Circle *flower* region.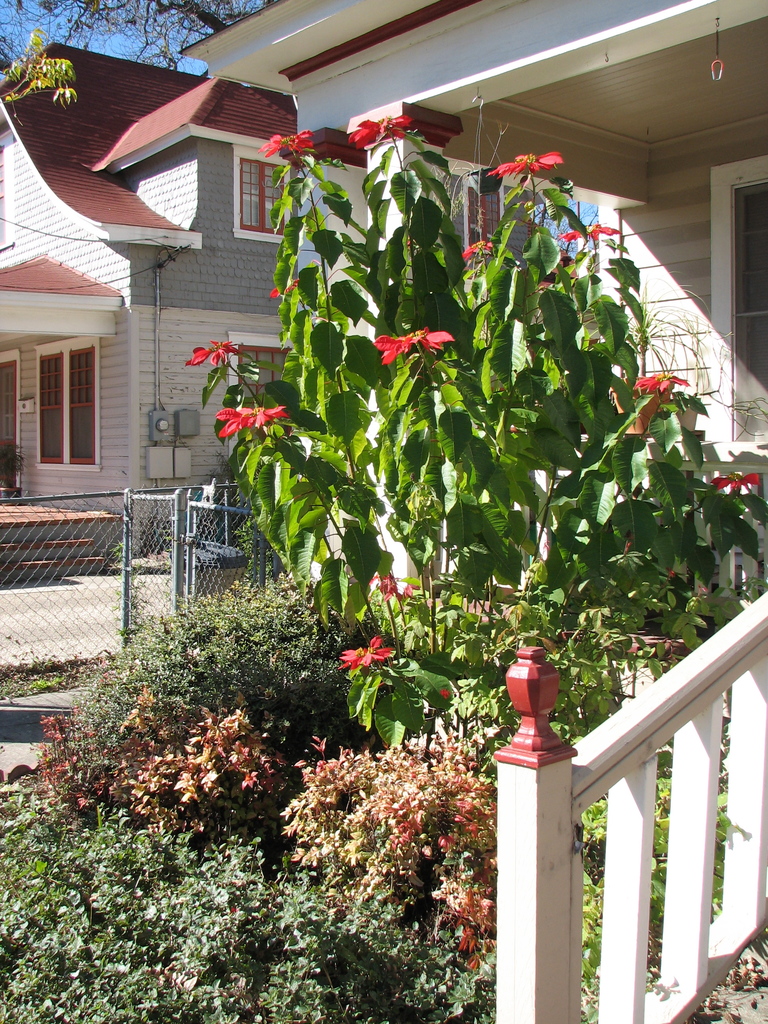
Region: detection(712, 469, 765, 490).
